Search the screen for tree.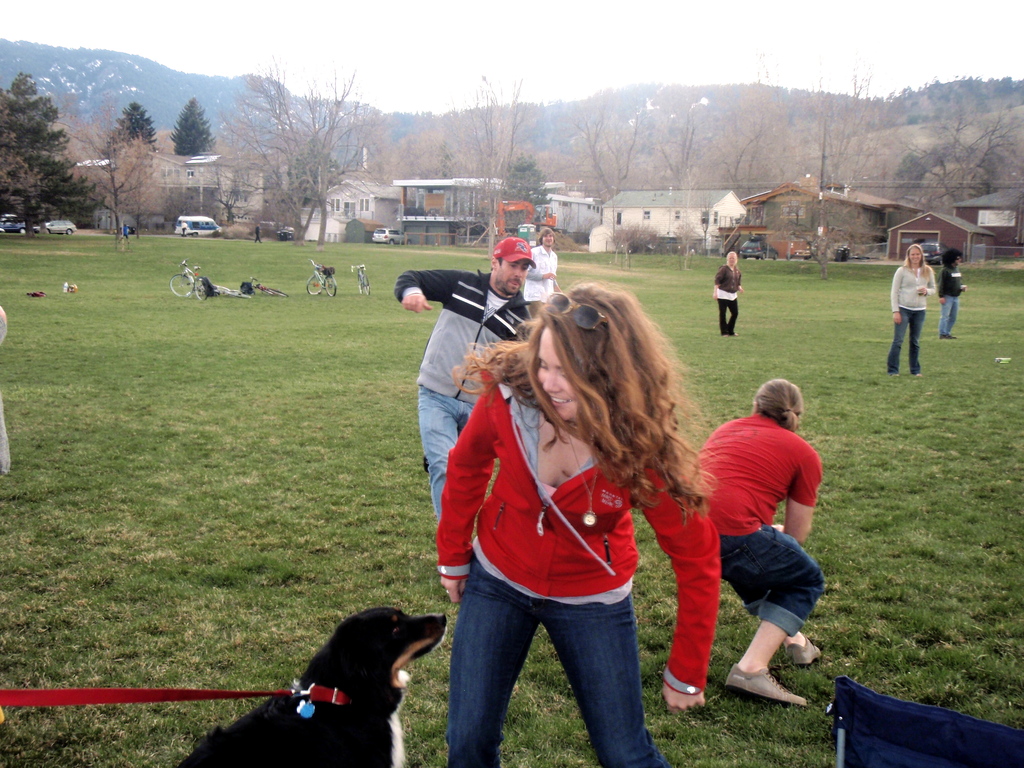
Found at crop(2, 76, 76, 216).
